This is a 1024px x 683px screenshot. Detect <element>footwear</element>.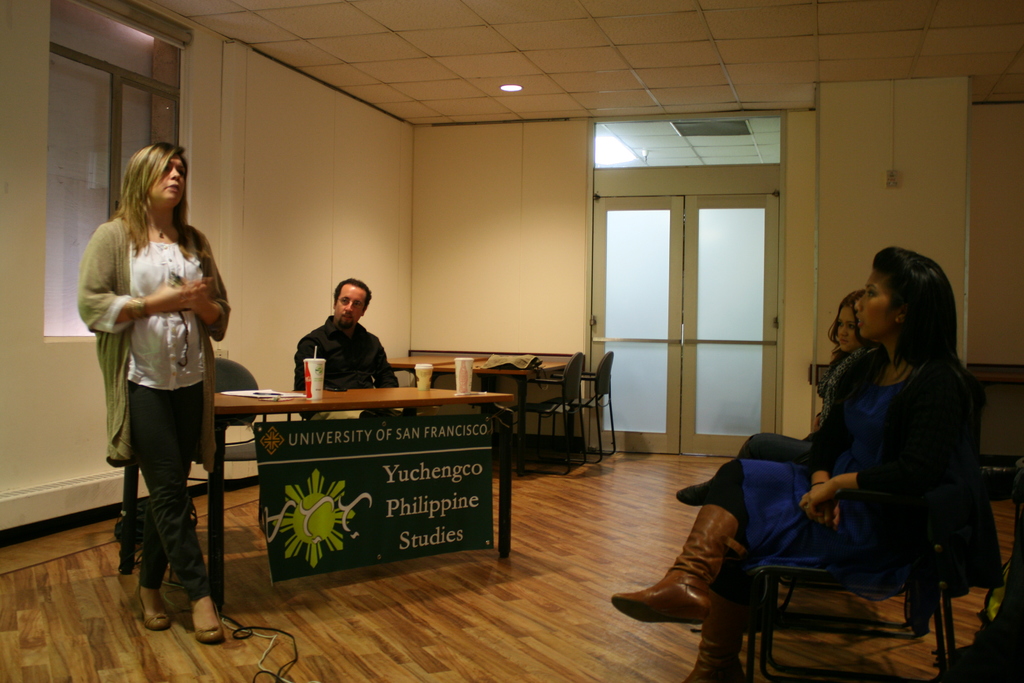
<bbox>609, 503, 742, 629</bbox>.
